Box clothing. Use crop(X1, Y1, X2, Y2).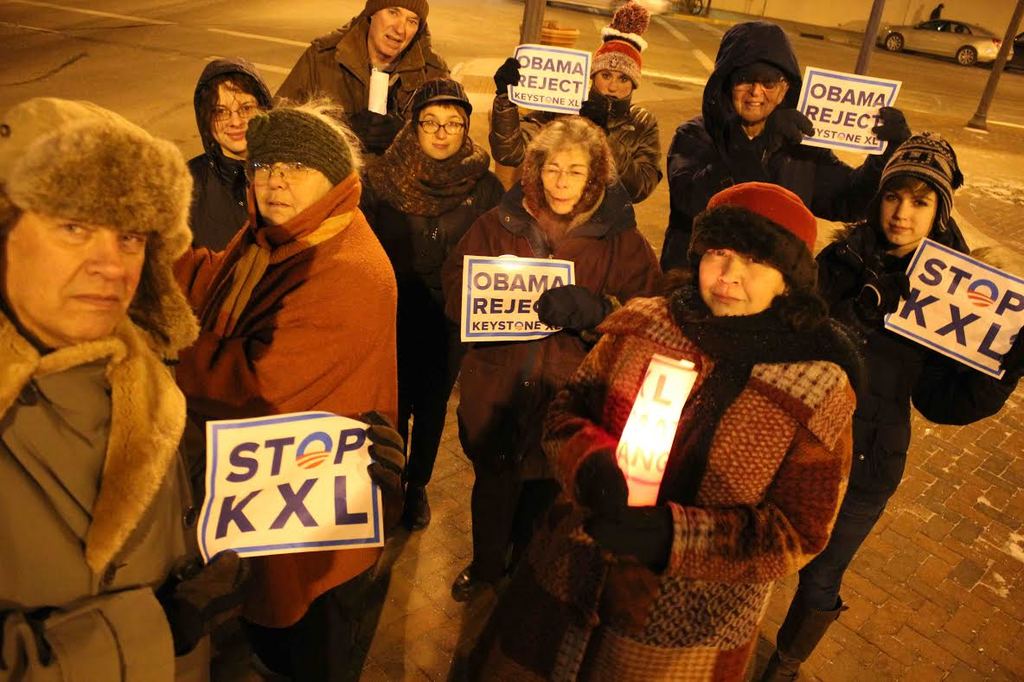
crop(671, 108, 874, 245).
